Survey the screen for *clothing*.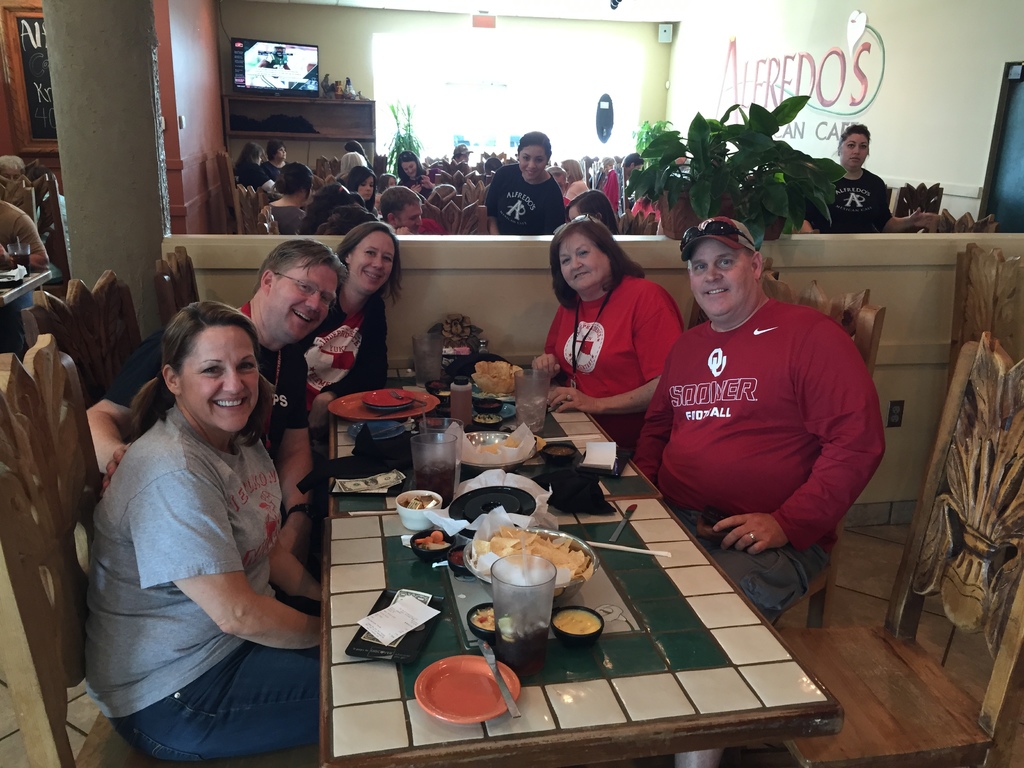
Survey found: {"x1": 632, "y1": 320, "x2": 902, "y2": 631}.
